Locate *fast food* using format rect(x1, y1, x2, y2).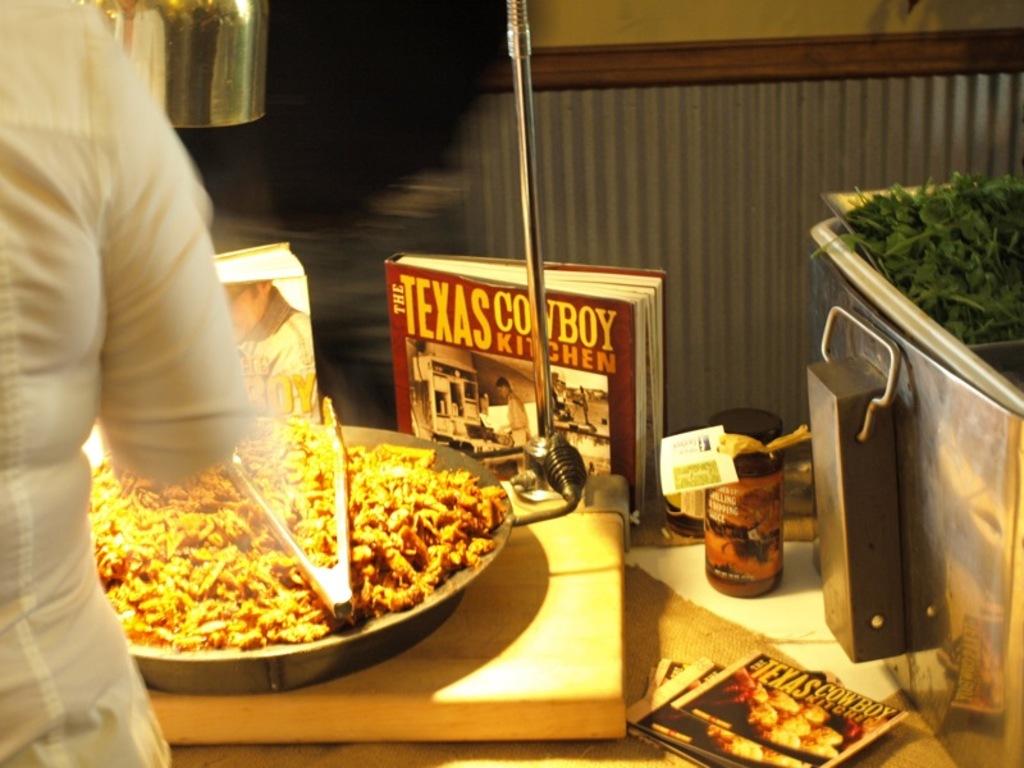
rect(90, 417, 513, 660).
